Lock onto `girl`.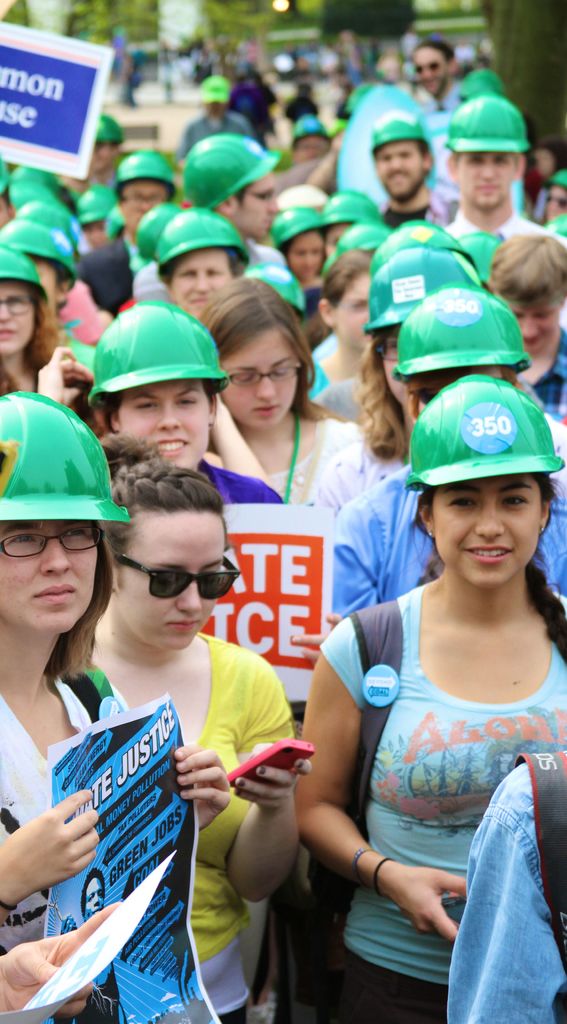
Locked: 292/376/566/1023.
